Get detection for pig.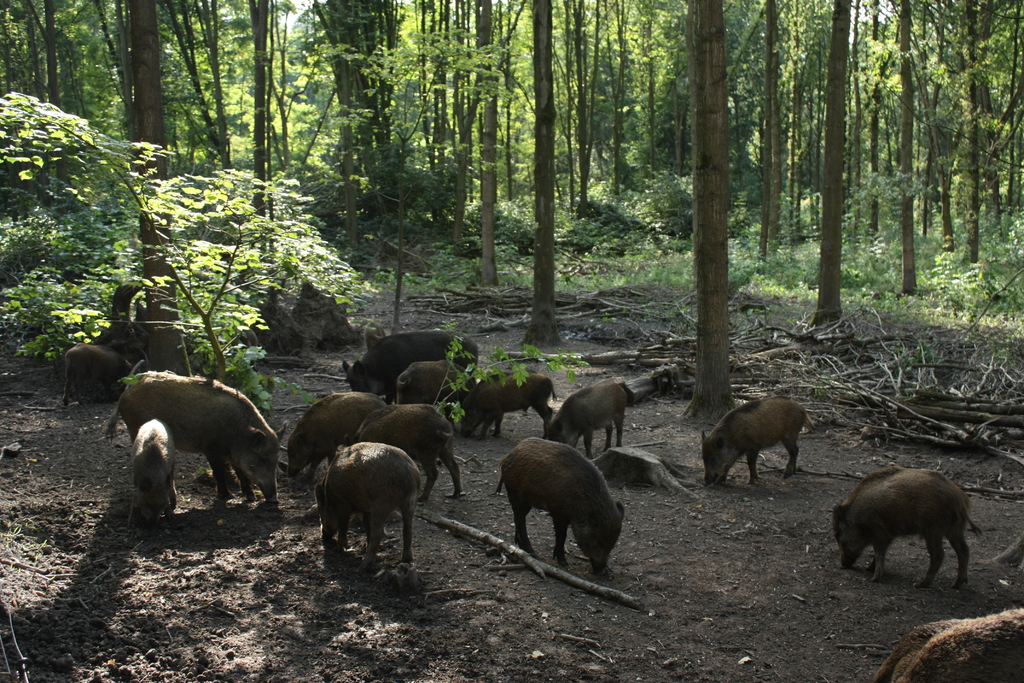
Detection: (97, 365, 289, 504).
